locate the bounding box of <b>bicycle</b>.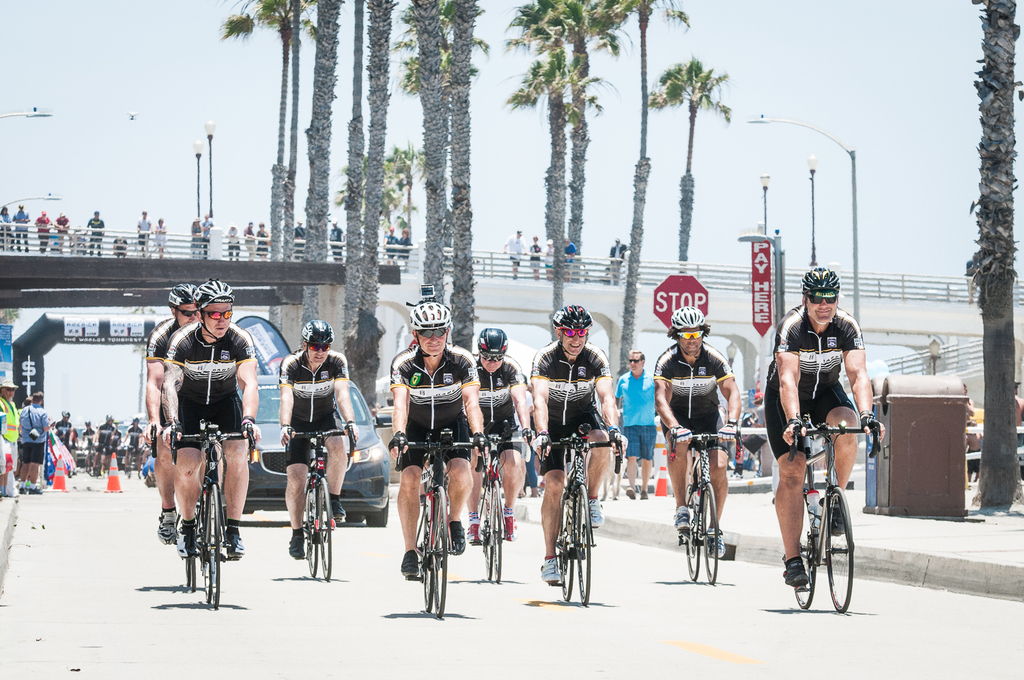
Bounding box: x1=466, y1=429, x2=535, y2=580.
